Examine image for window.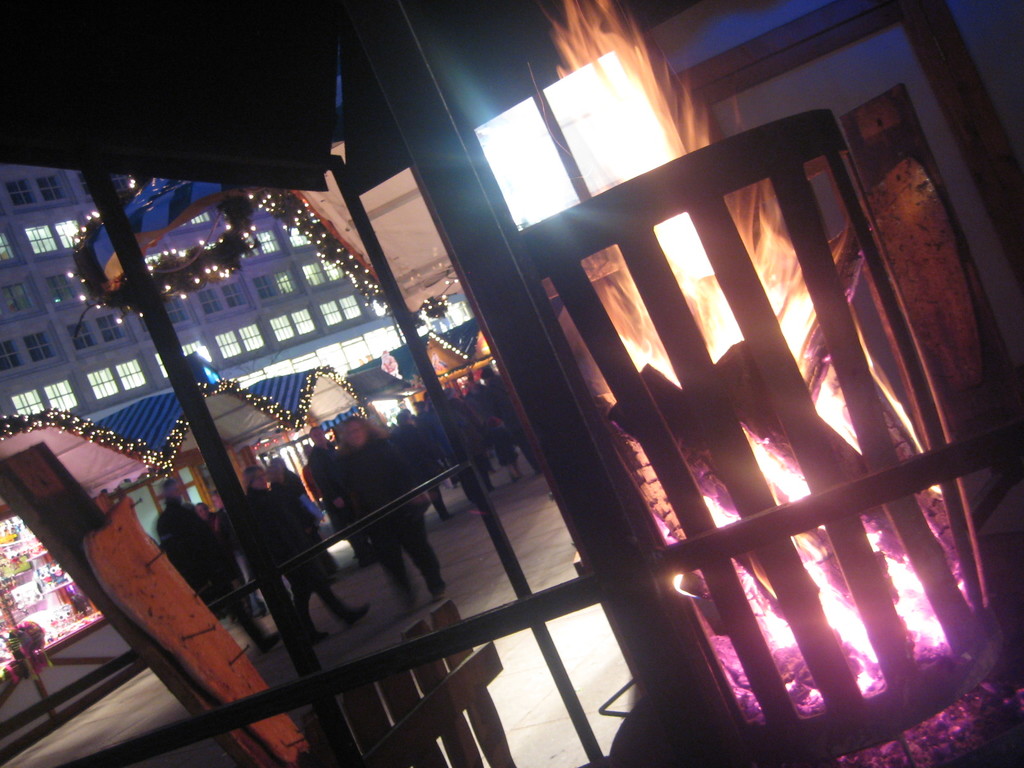
Examination result: box=[0, 339, 16, 381].
